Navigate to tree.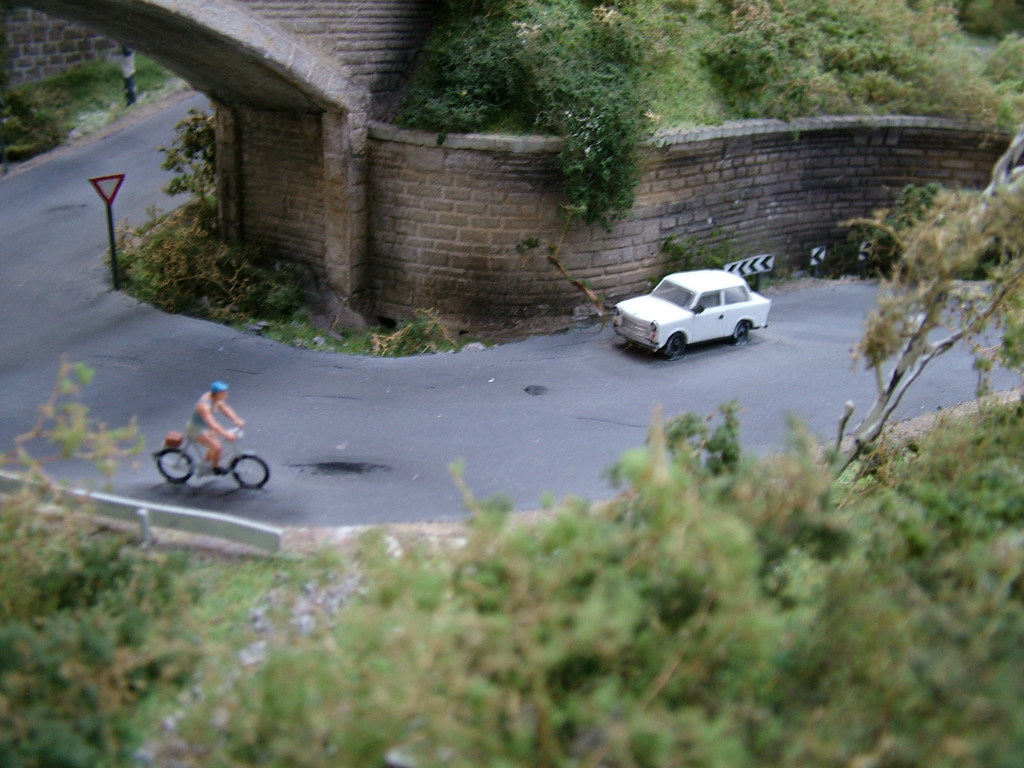
Navigation target: 832, 171, 1023, 491.
